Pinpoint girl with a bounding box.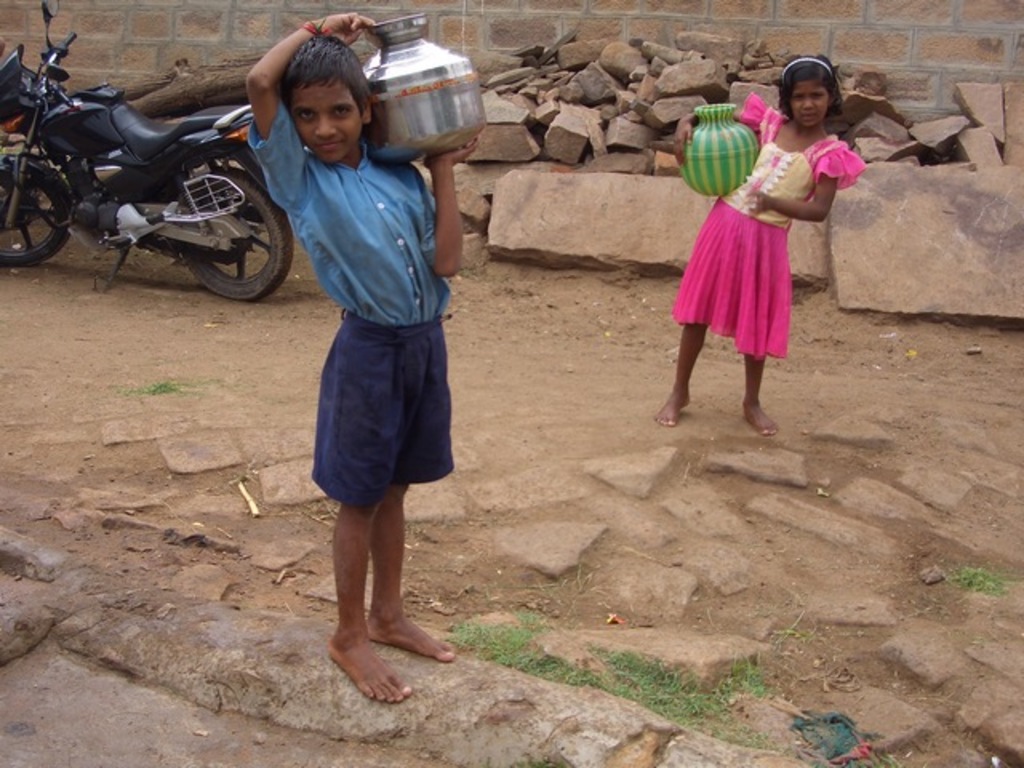
[654, 54, 866, 432].
